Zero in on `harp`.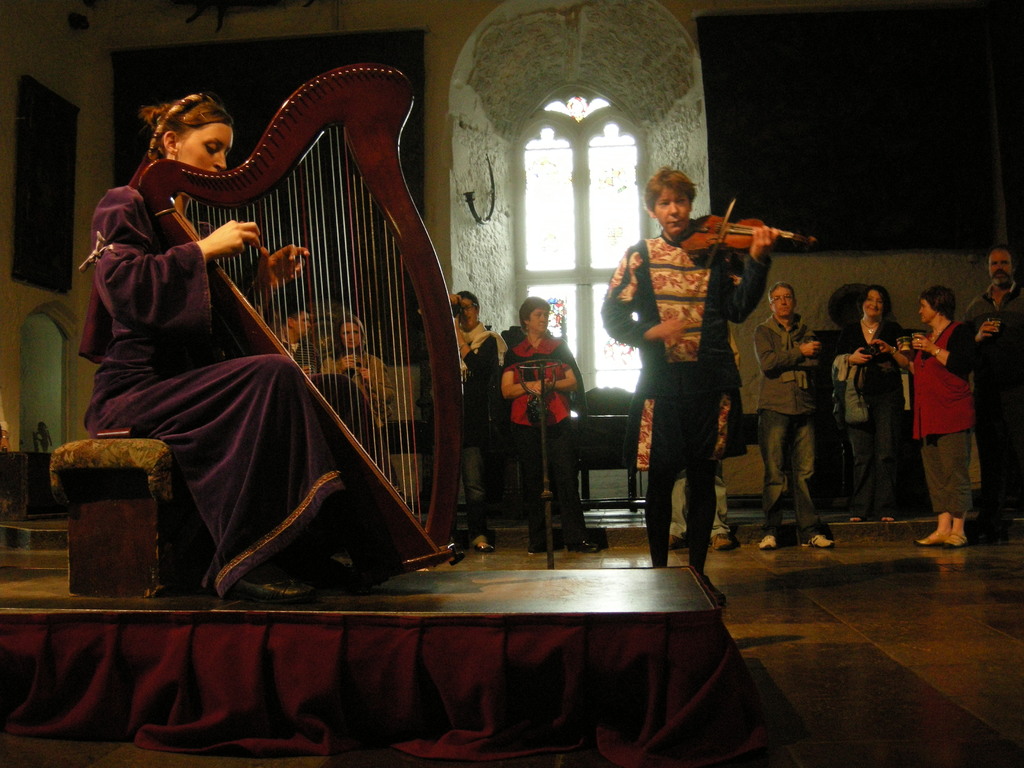
Zeroed in: l=144, t=68, r=462, b=581.
